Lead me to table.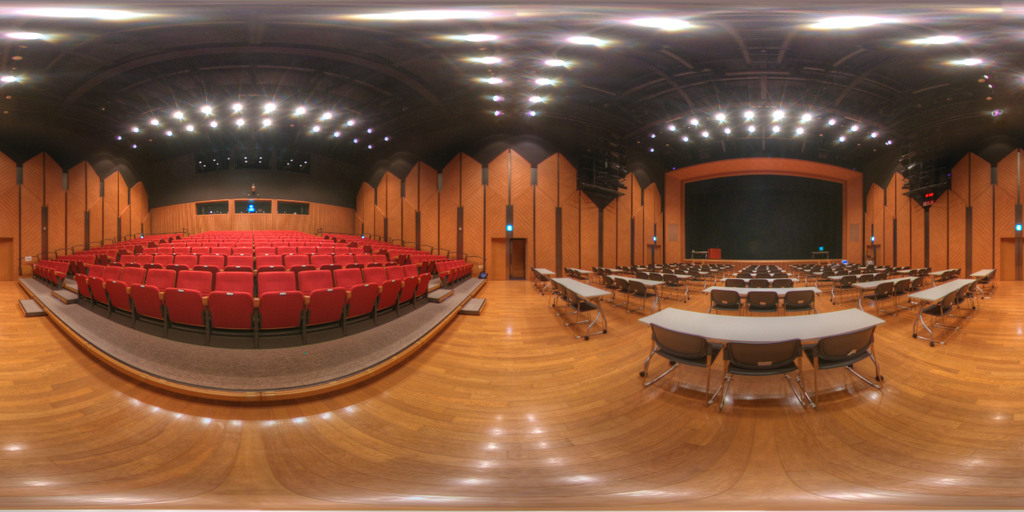
Lead to x1=615 y1=269 x2=669 y2=292.
